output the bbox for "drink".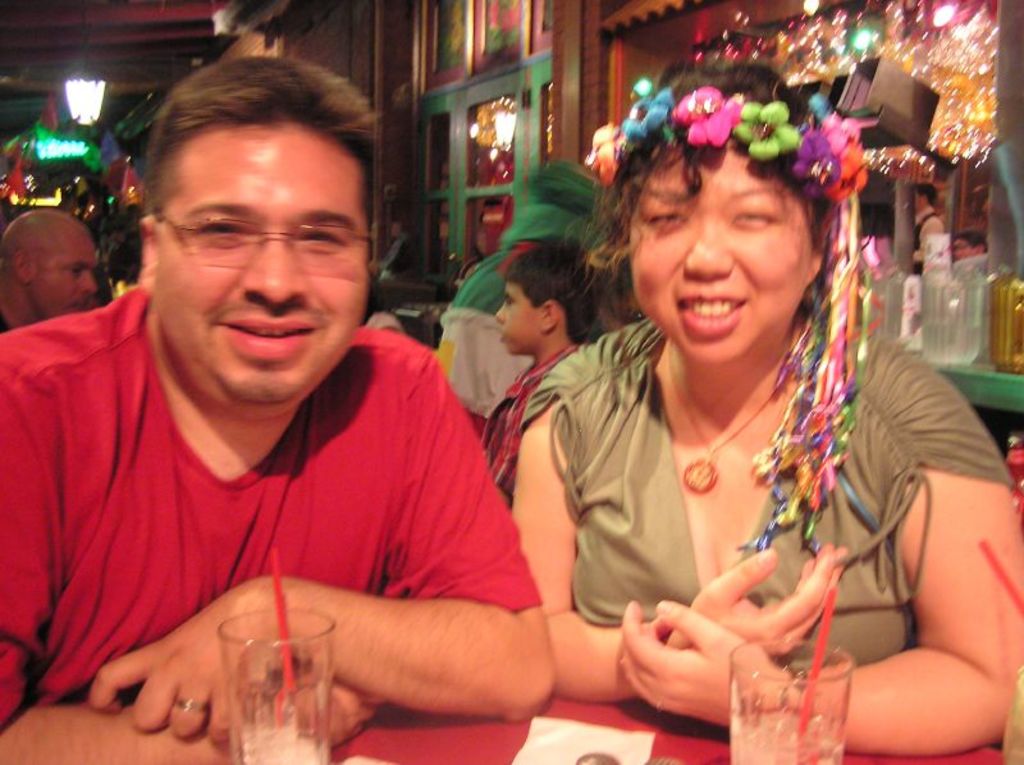
box(722, 640, 841, 764).
